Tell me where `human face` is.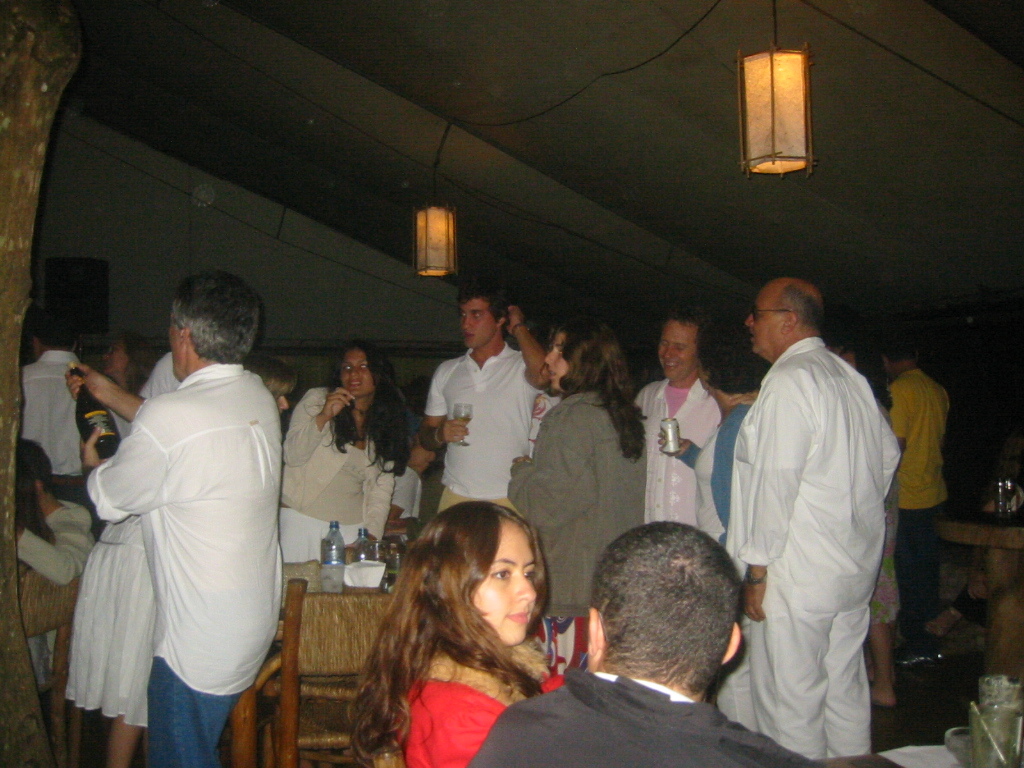
`human face` is at box(734, 278, 787, 356).
